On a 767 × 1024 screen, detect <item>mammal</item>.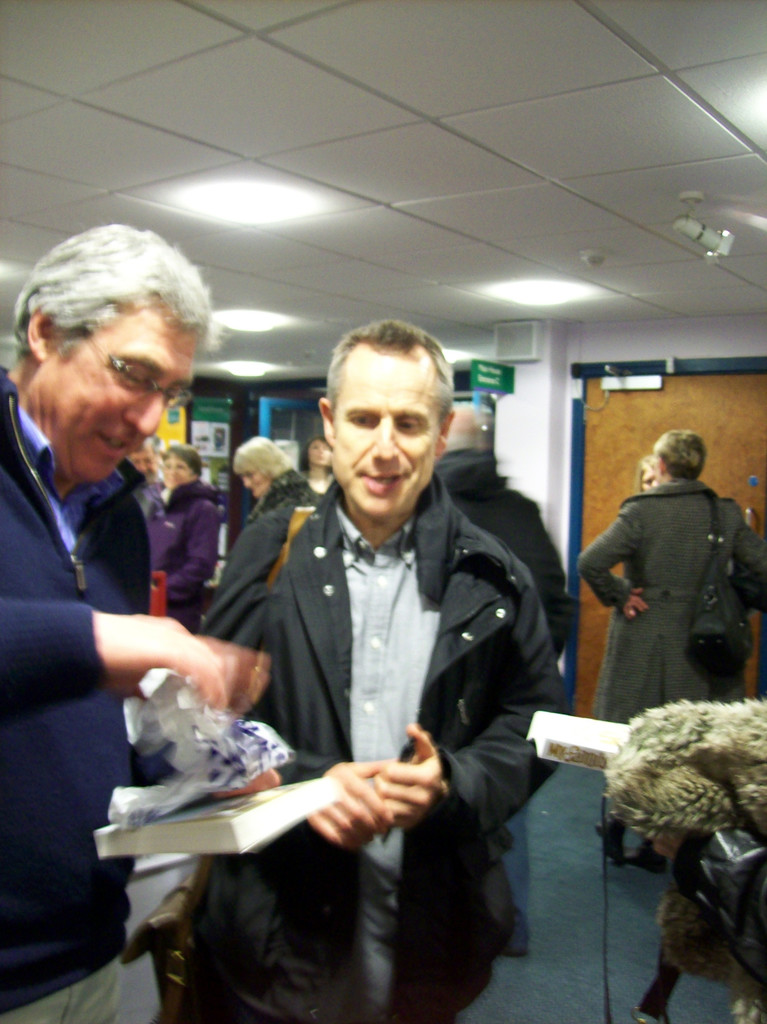
crop(436, 404, 576, 956).
